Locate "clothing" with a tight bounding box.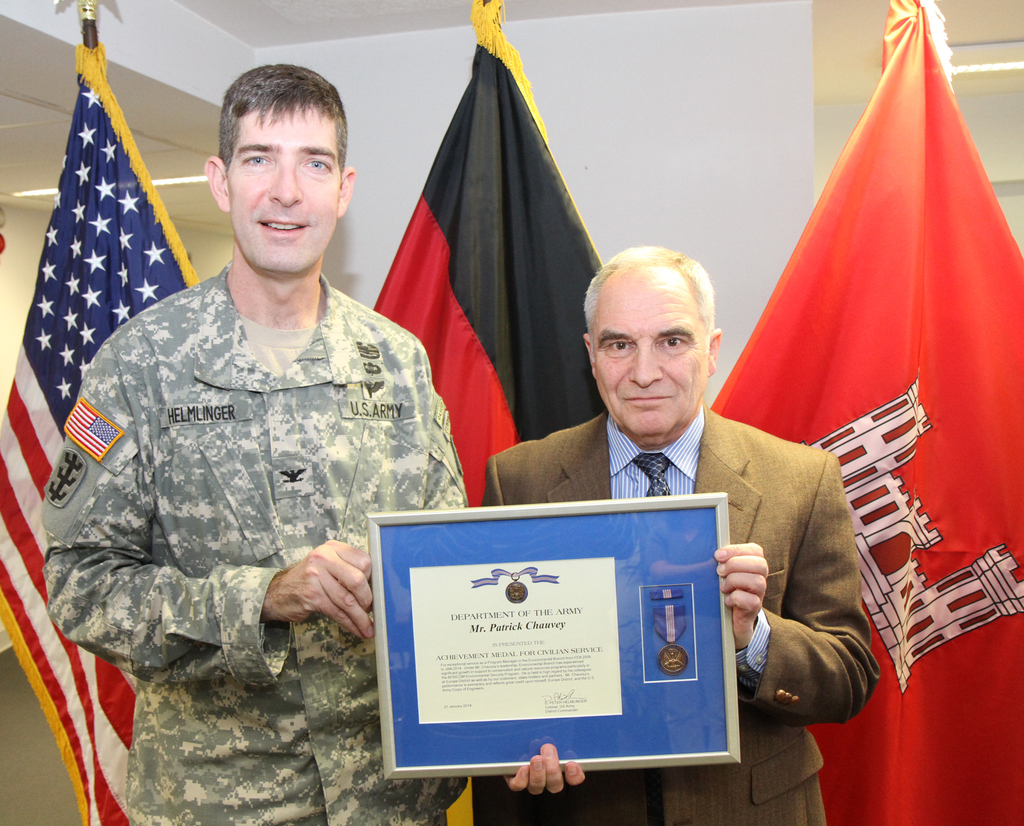
BBox(57, 193, 450, 725).
